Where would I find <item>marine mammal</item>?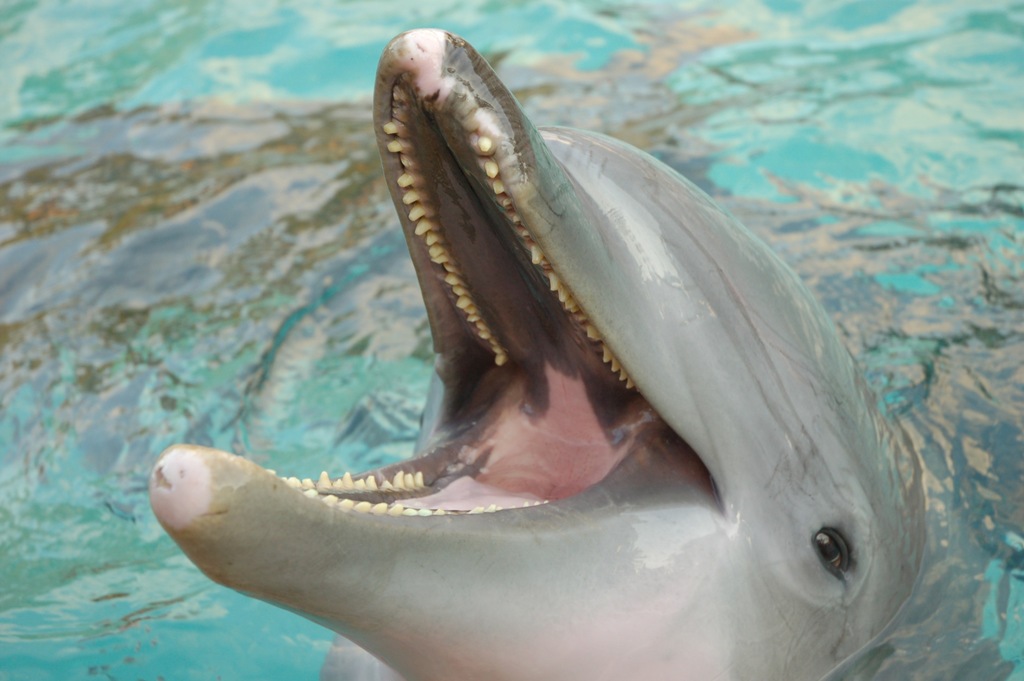
At (x1=146, y1=7, x2=941, y2=680).
